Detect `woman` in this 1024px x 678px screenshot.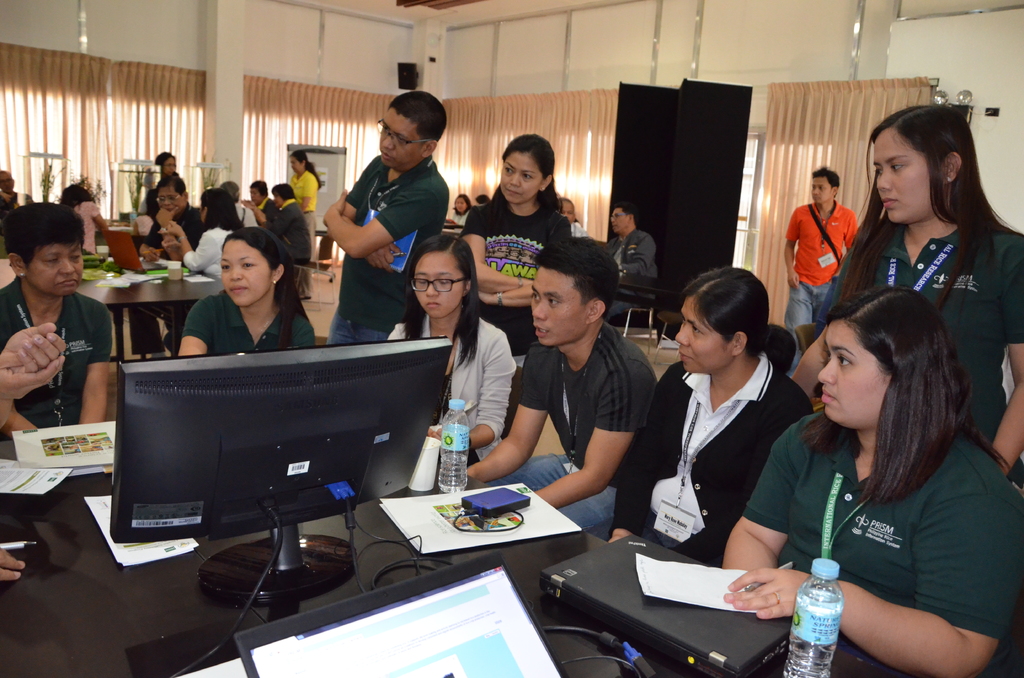
Detection: 387:235:520:469.
